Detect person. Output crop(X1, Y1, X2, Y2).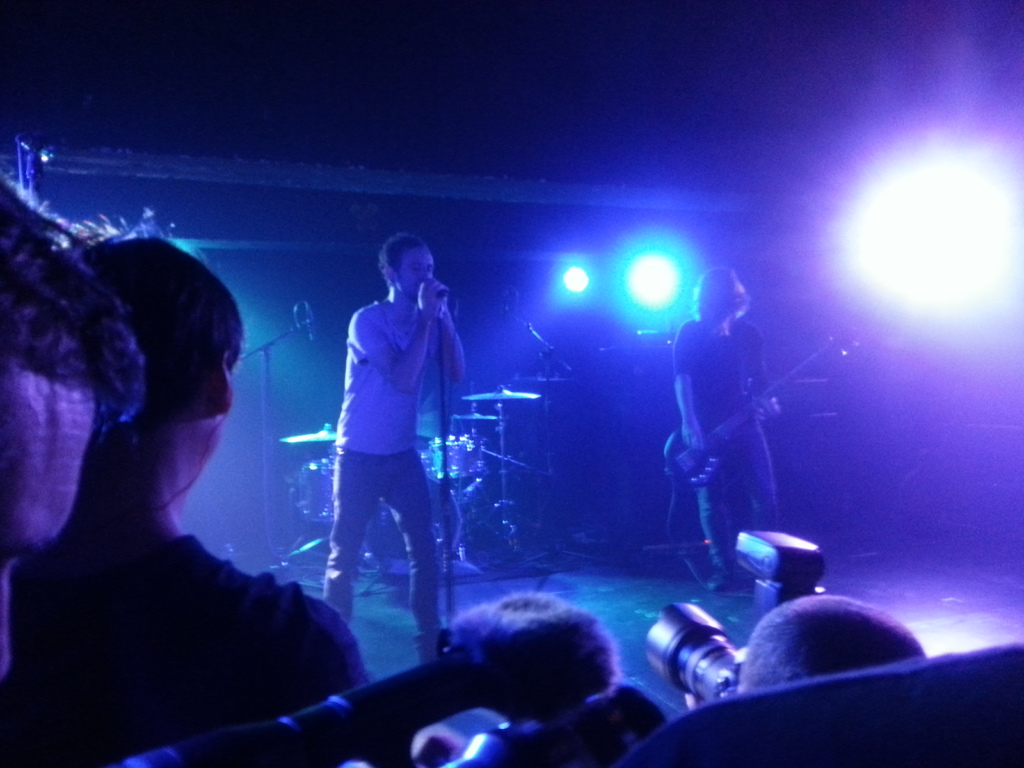
crop(444, 585, 622, 730).
